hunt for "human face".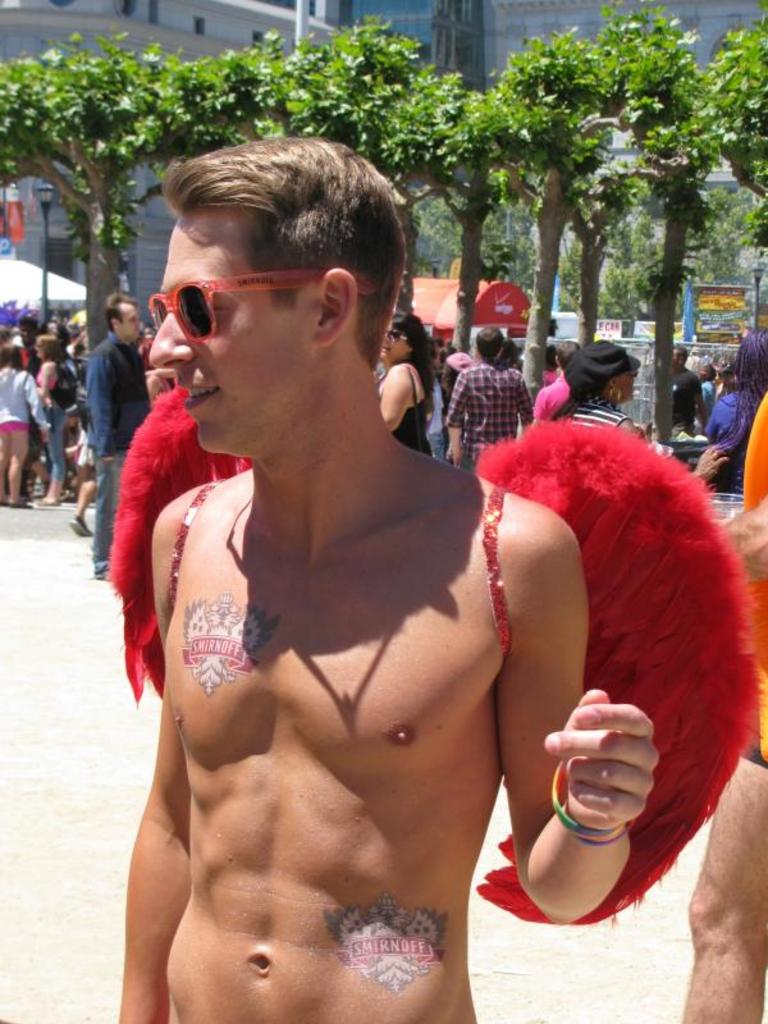
Hunted down at rect(376, 320, 406, 361).
